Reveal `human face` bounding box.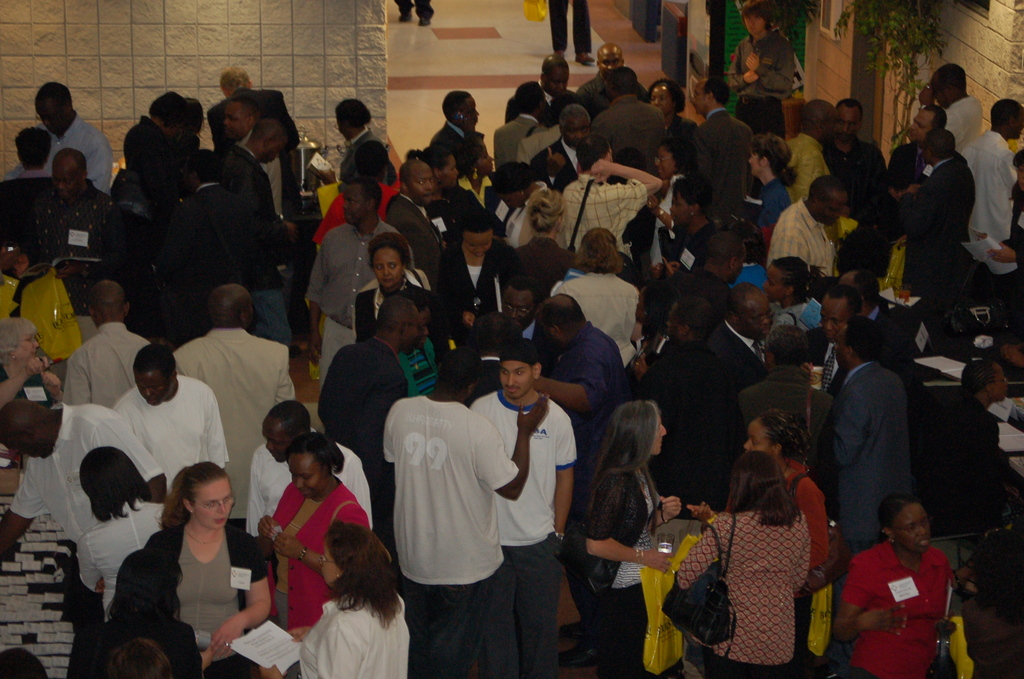
Revealed: (908,108,928,143).
